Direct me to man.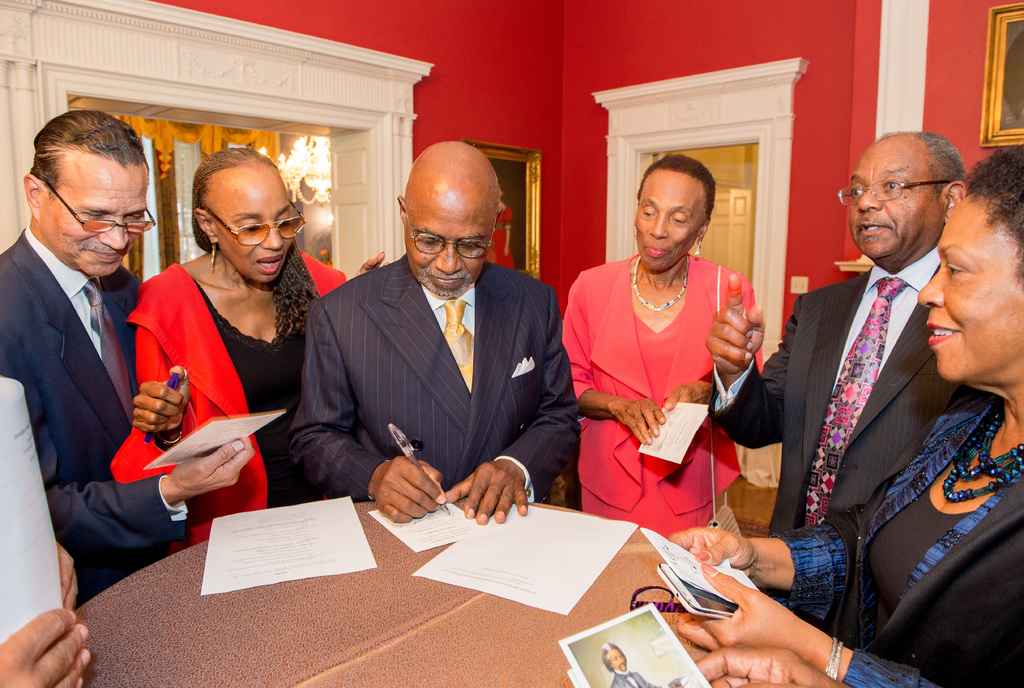
Direction: [601,641,687,687].
